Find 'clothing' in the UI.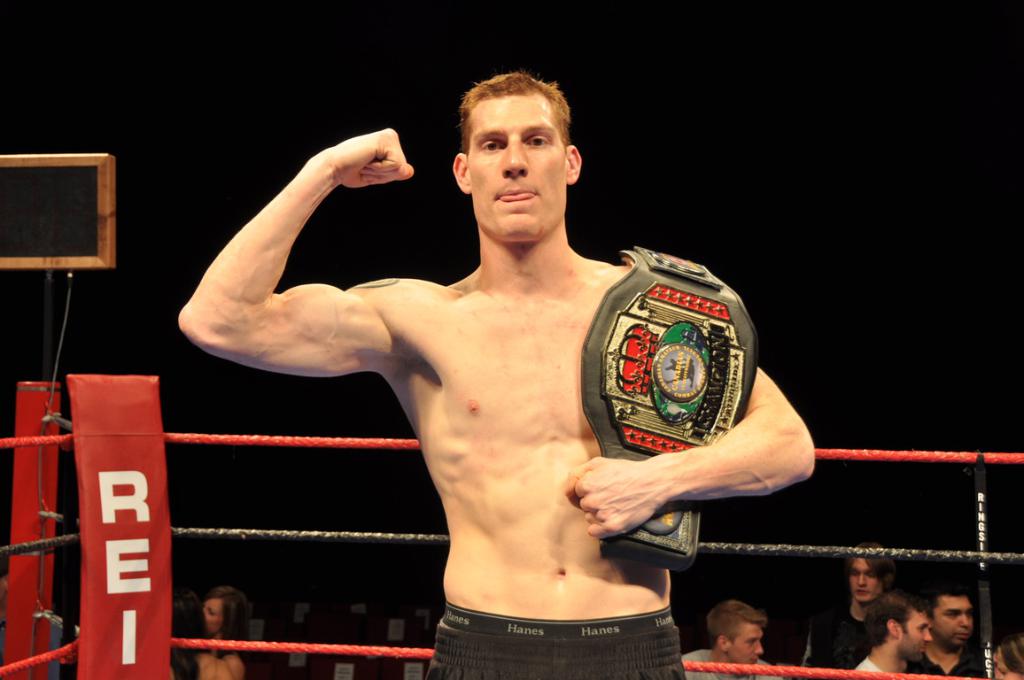
UI element at bbox=(800, 600, 875, 670).
